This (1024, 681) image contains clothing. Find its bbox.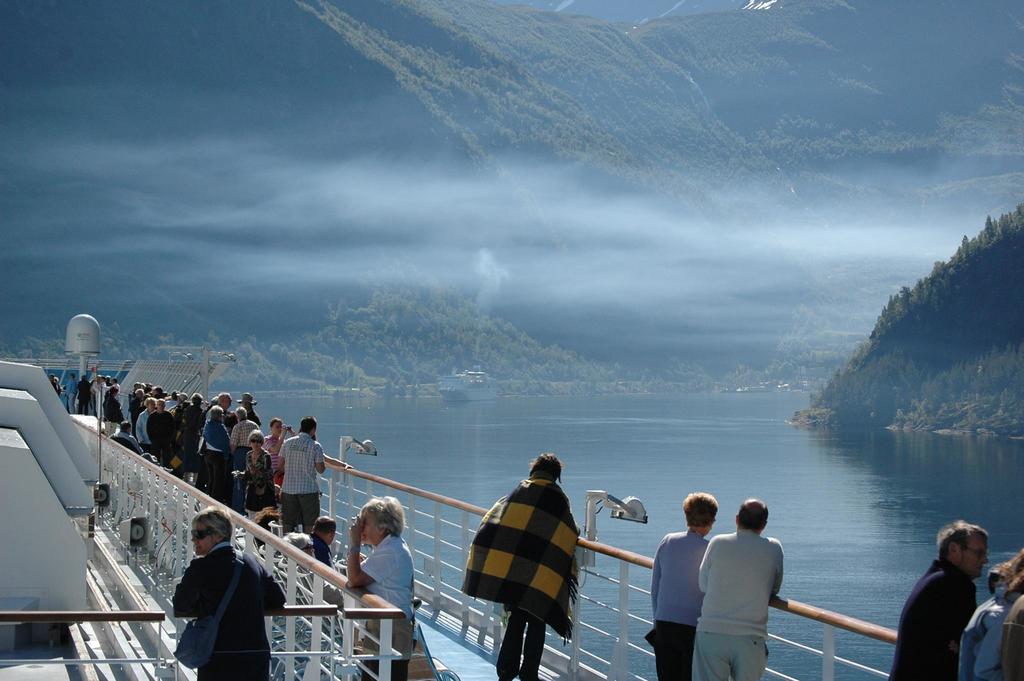
box(170, 534, 291, 680).
